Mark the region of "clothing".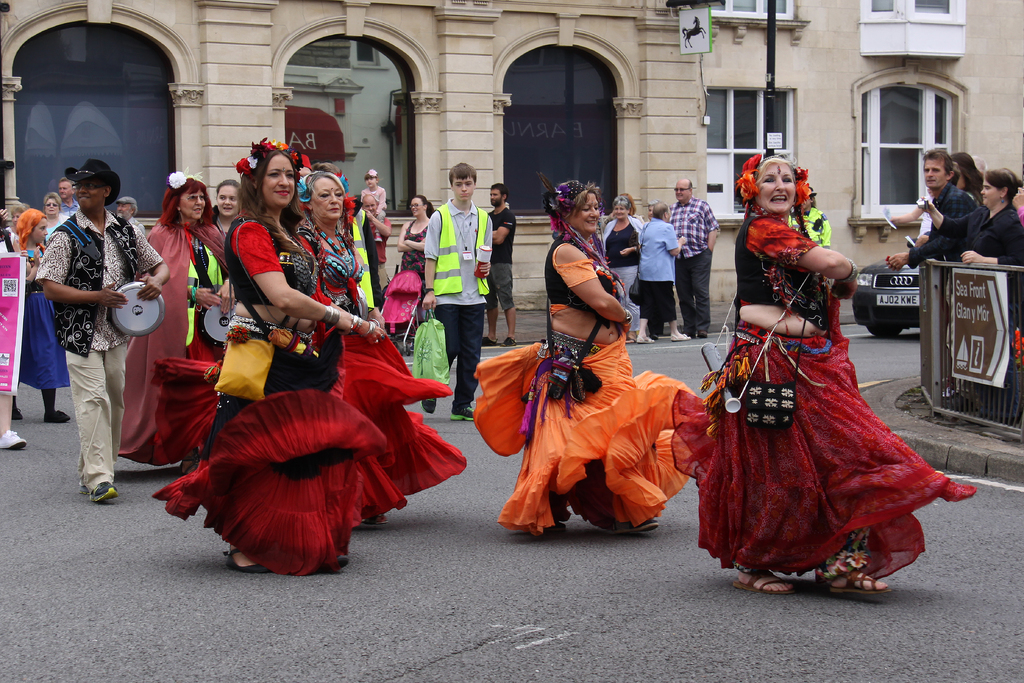
Region: rect(916, 189, 934, 237).
